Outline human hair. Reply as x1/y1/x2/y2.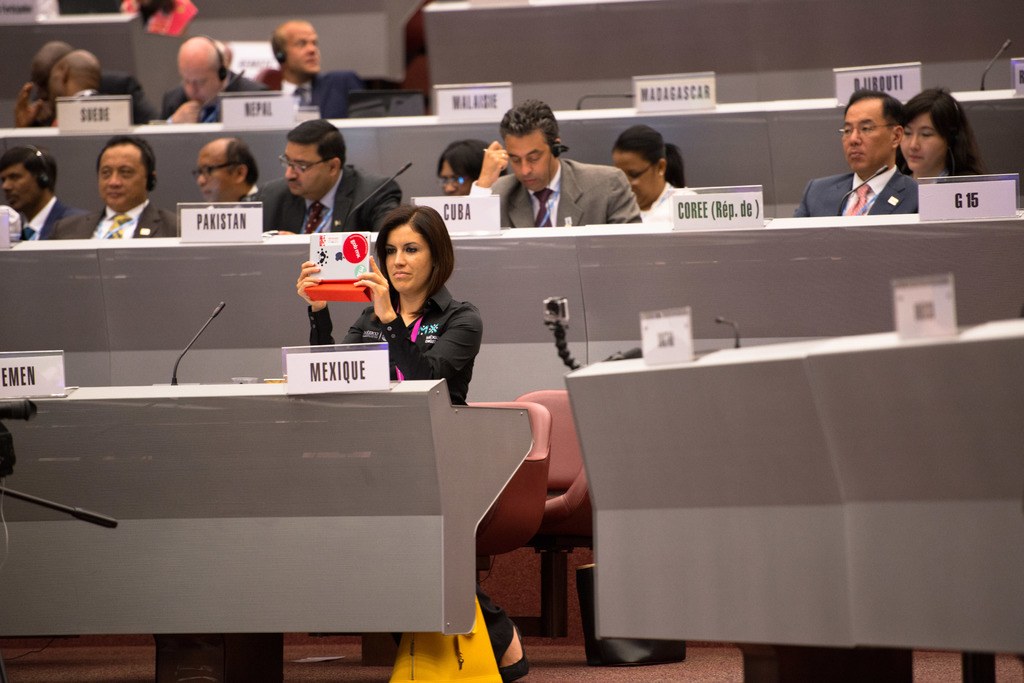
190/141/260/206.
